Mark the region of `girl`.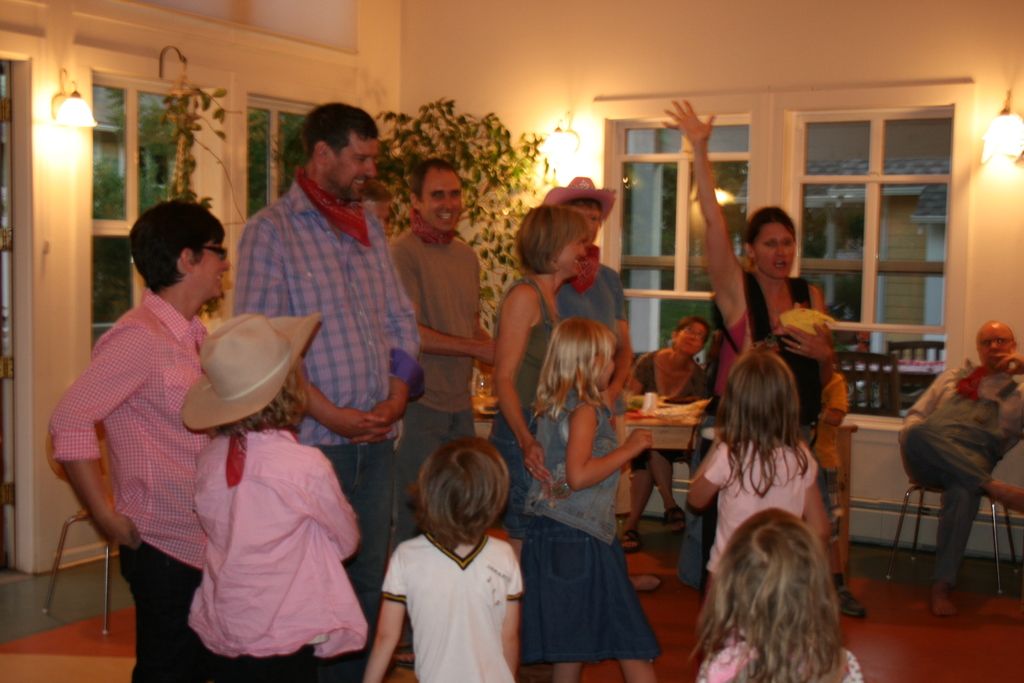
Region: {"left": 685, "top": 509, "right": 863, "bottom": 682}.
